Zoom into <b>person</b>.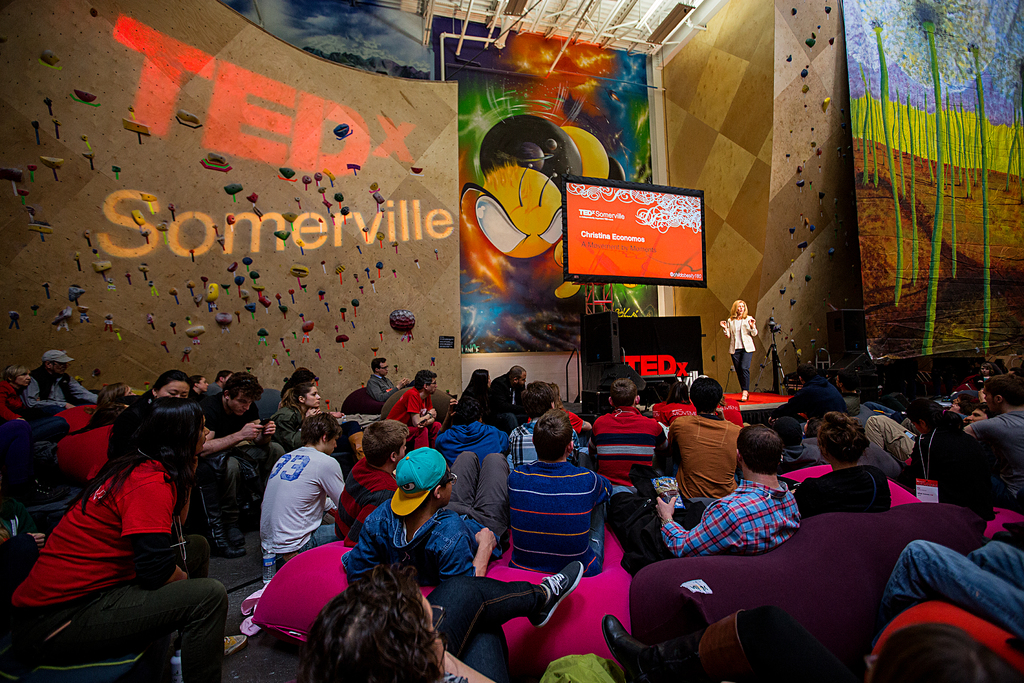
Zoom target: bbox=[717, 298, 756, 403].
